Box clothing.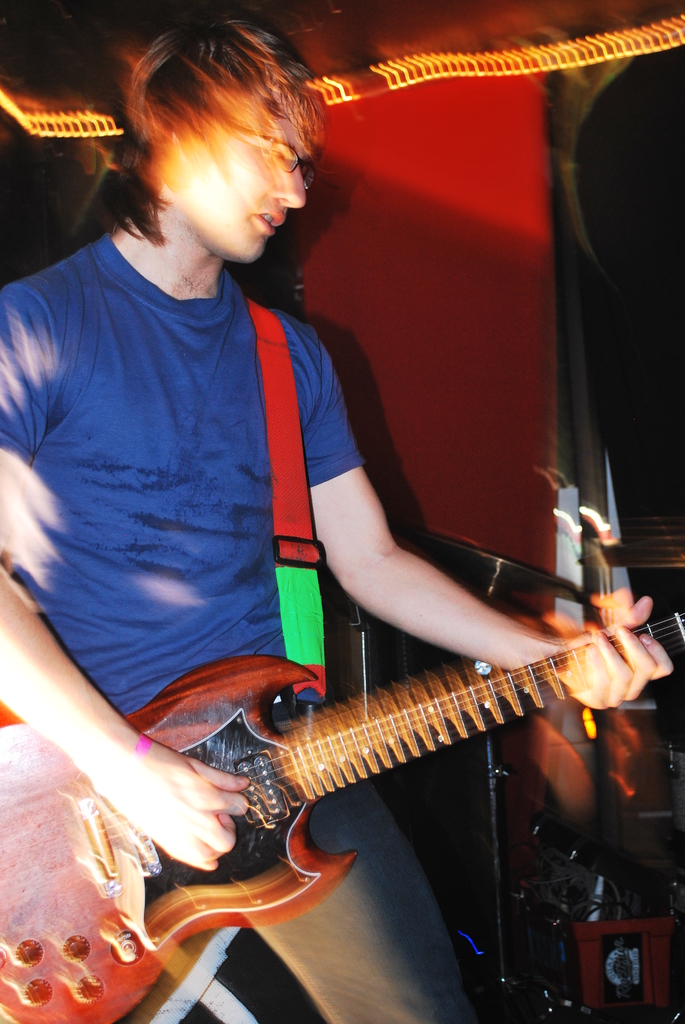
bbox(61, 141, 530, 979).
